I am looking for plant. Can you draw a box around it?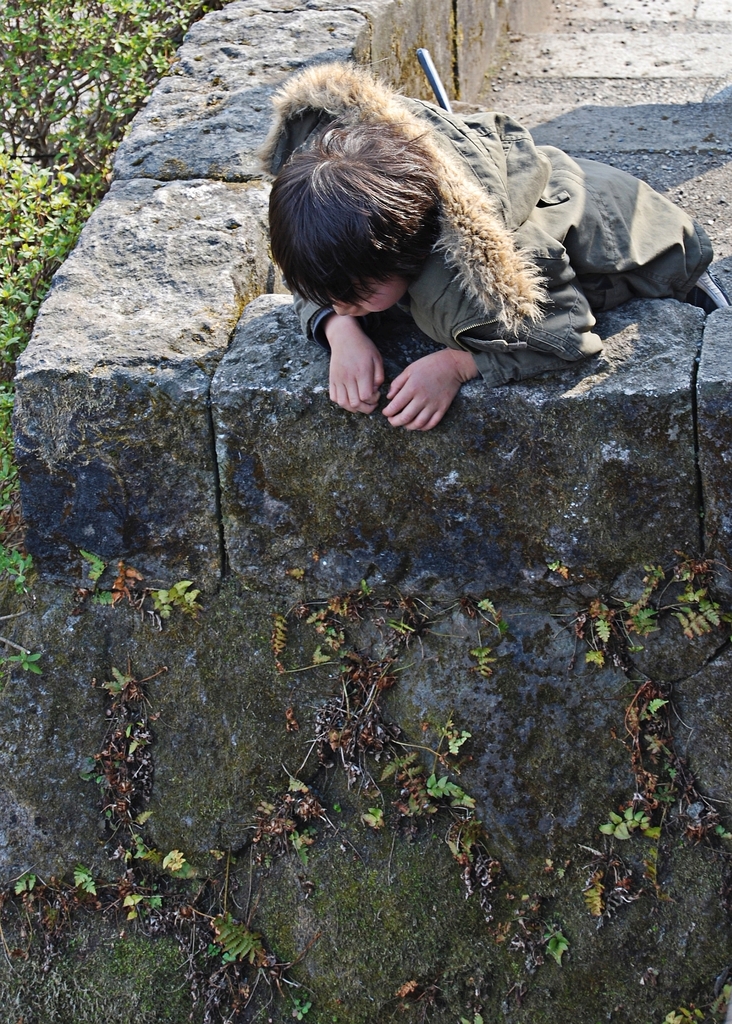
Sure, the bounding box is <box>74,860,103,890</box>.
